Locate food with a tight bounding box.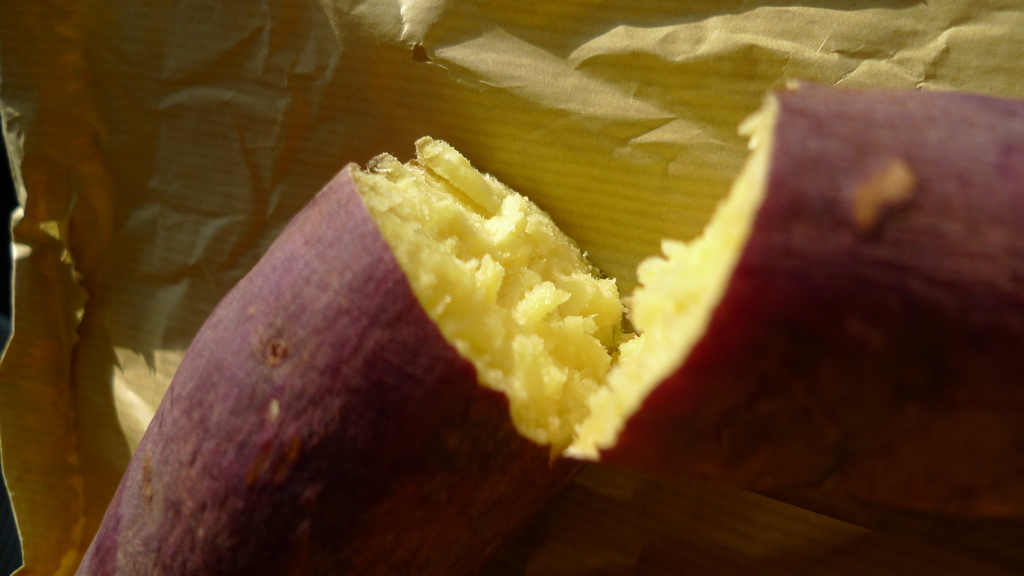
[76,77,1019,575].
